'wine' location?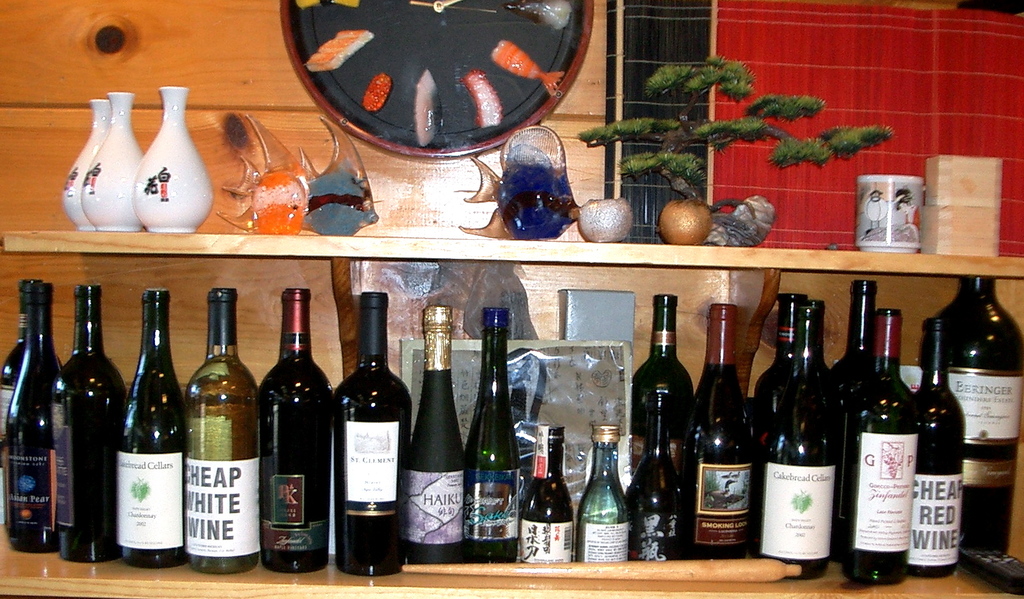
rect(751, 292, 810, 506)
